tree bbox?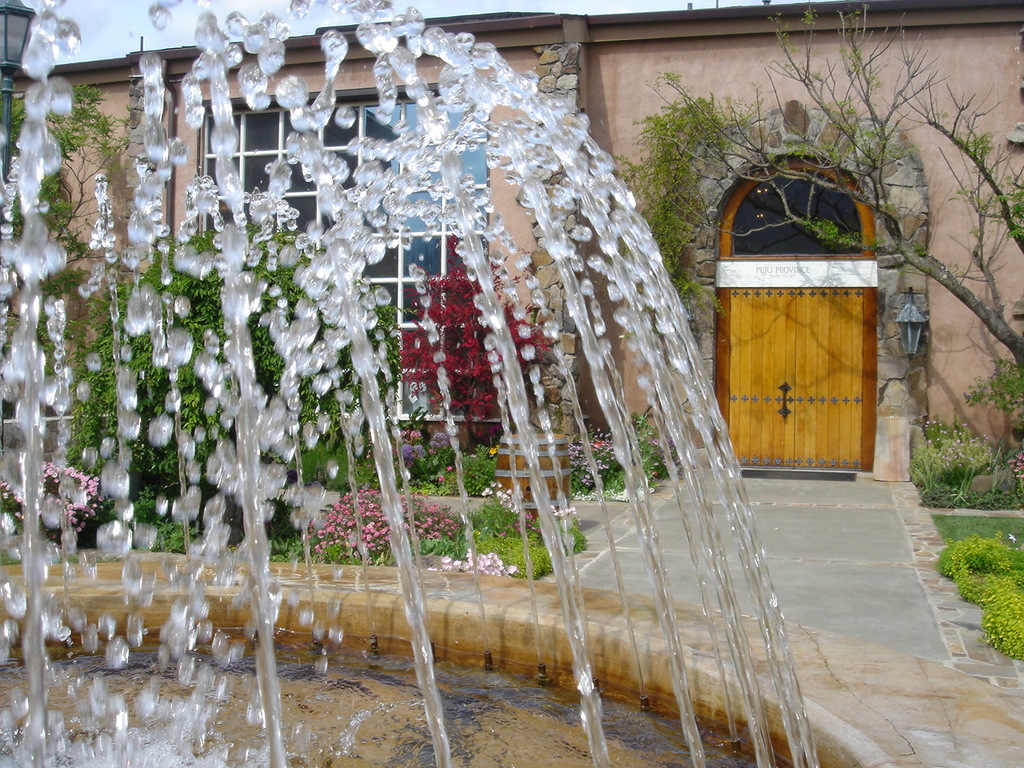
(55,213,429,566)
